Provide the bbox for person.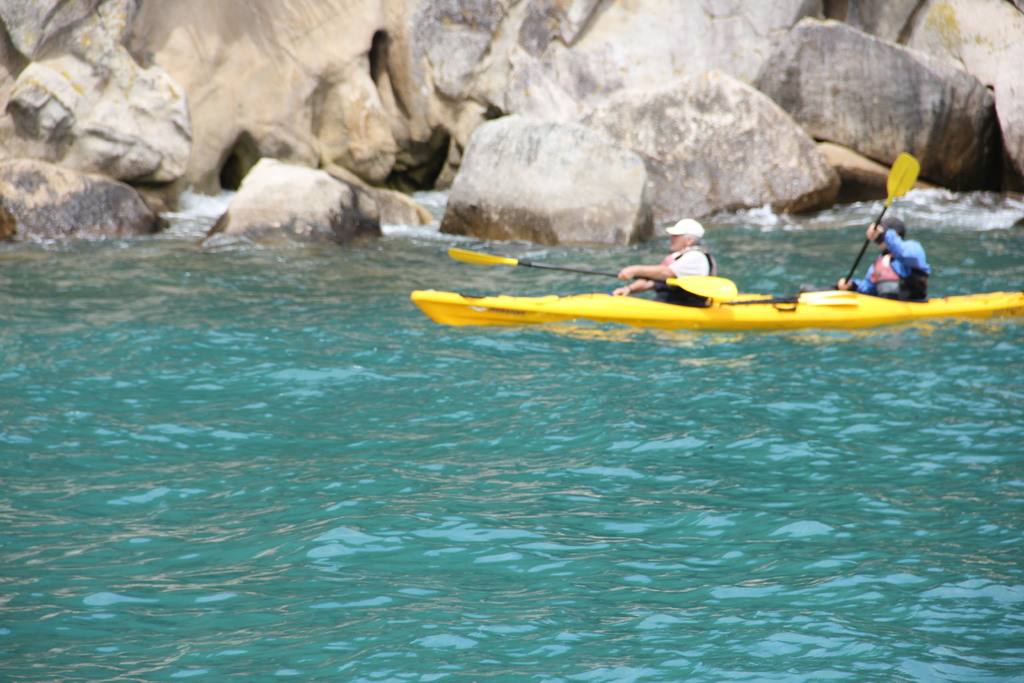
<box>836,213,932,302</box>.
